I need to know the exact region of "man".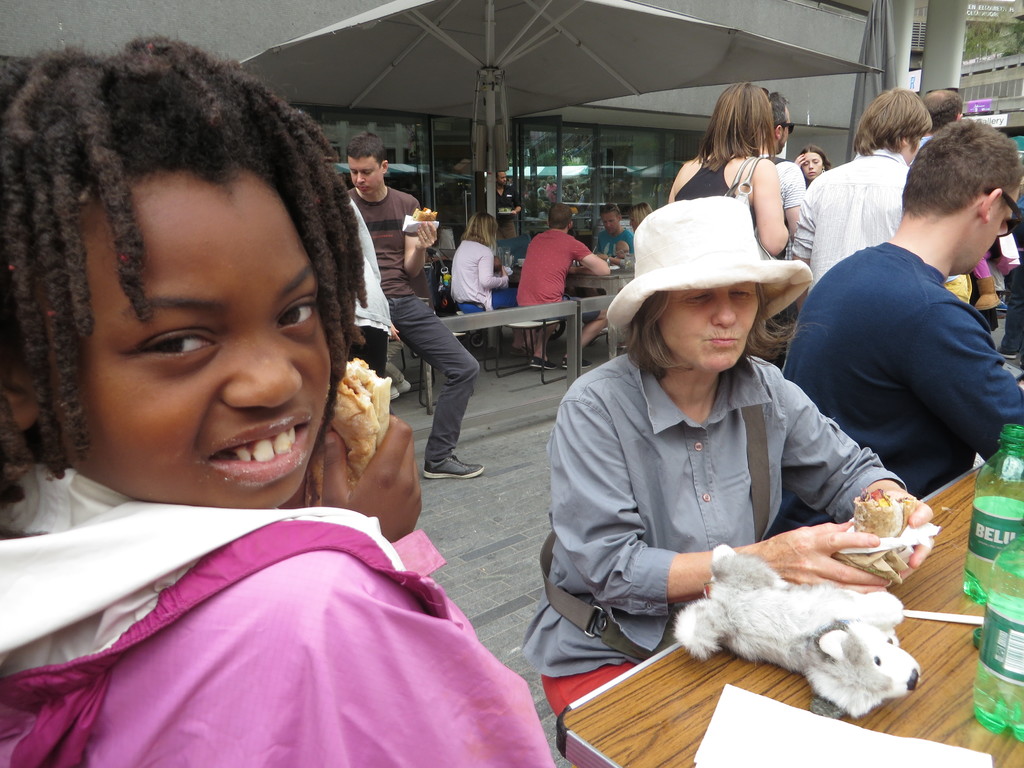
Region: pyautogui.locateOnScreen(536, 182, 550, 198).
